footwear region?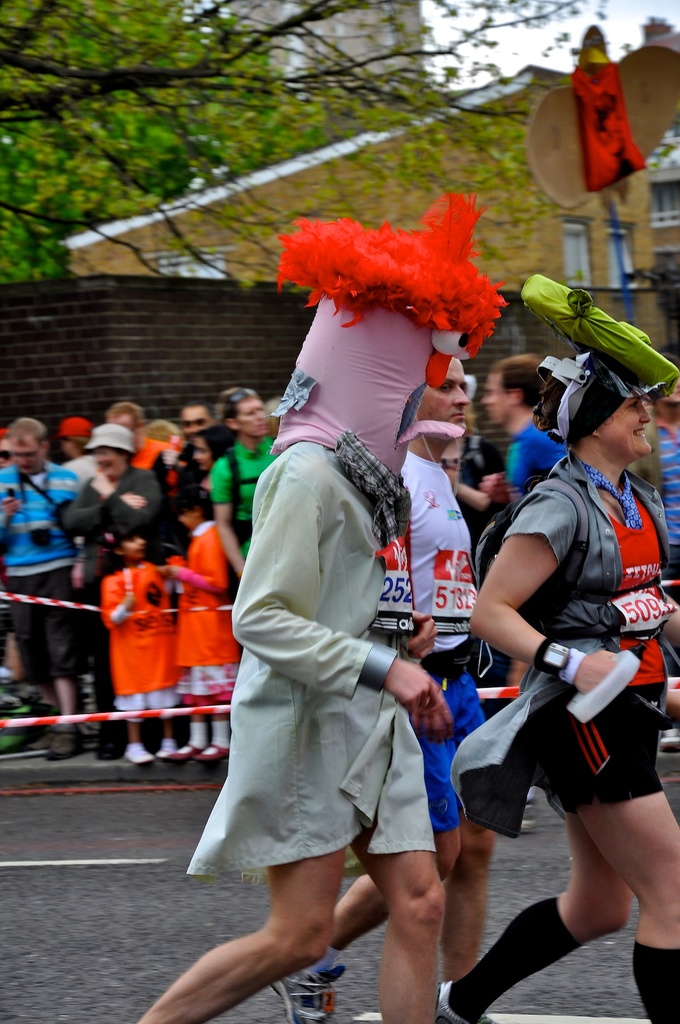
(658, 728, 679, 751)
